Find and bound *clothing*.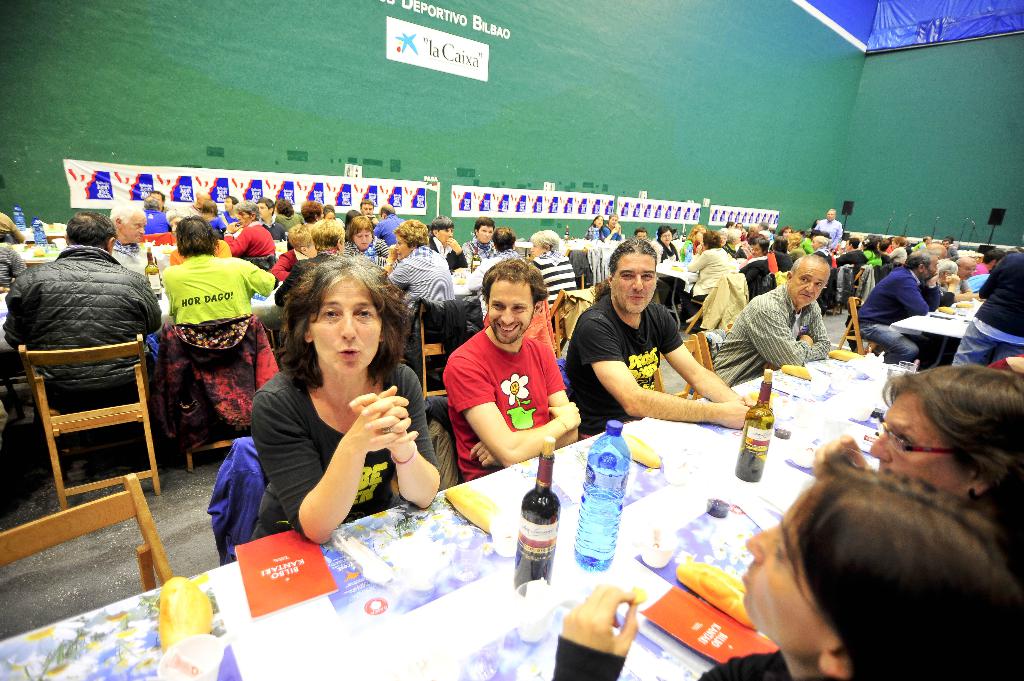
Bound: {"left": 520, "top": 247, "right": 582, "bottom": 304}.
